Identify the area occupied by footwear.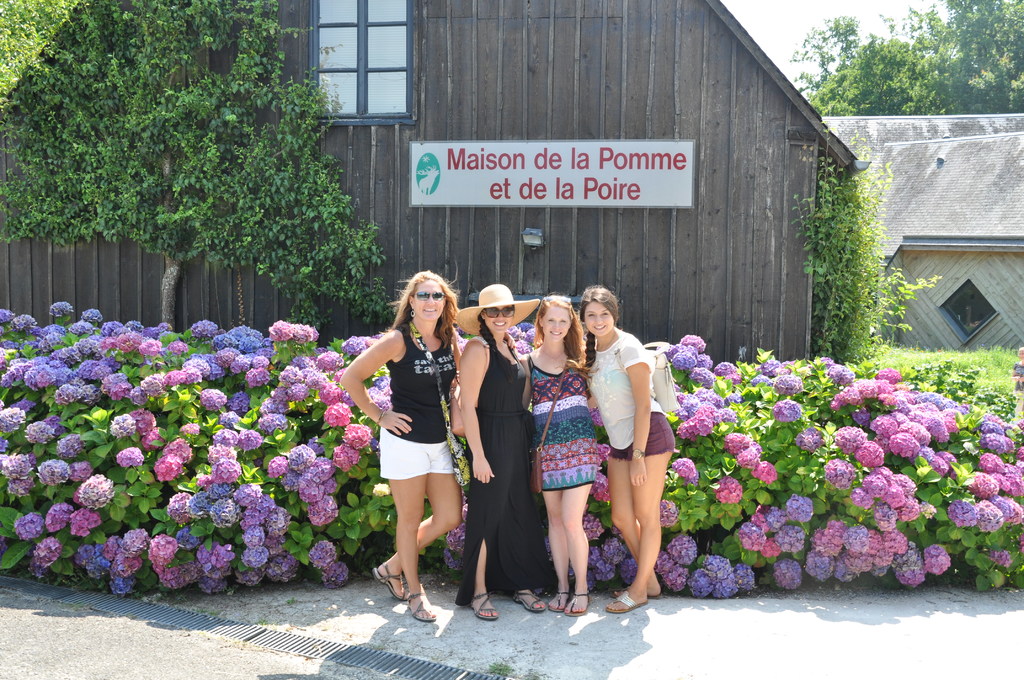
Area: [left=509, top=584, right=546, bottom=616].
